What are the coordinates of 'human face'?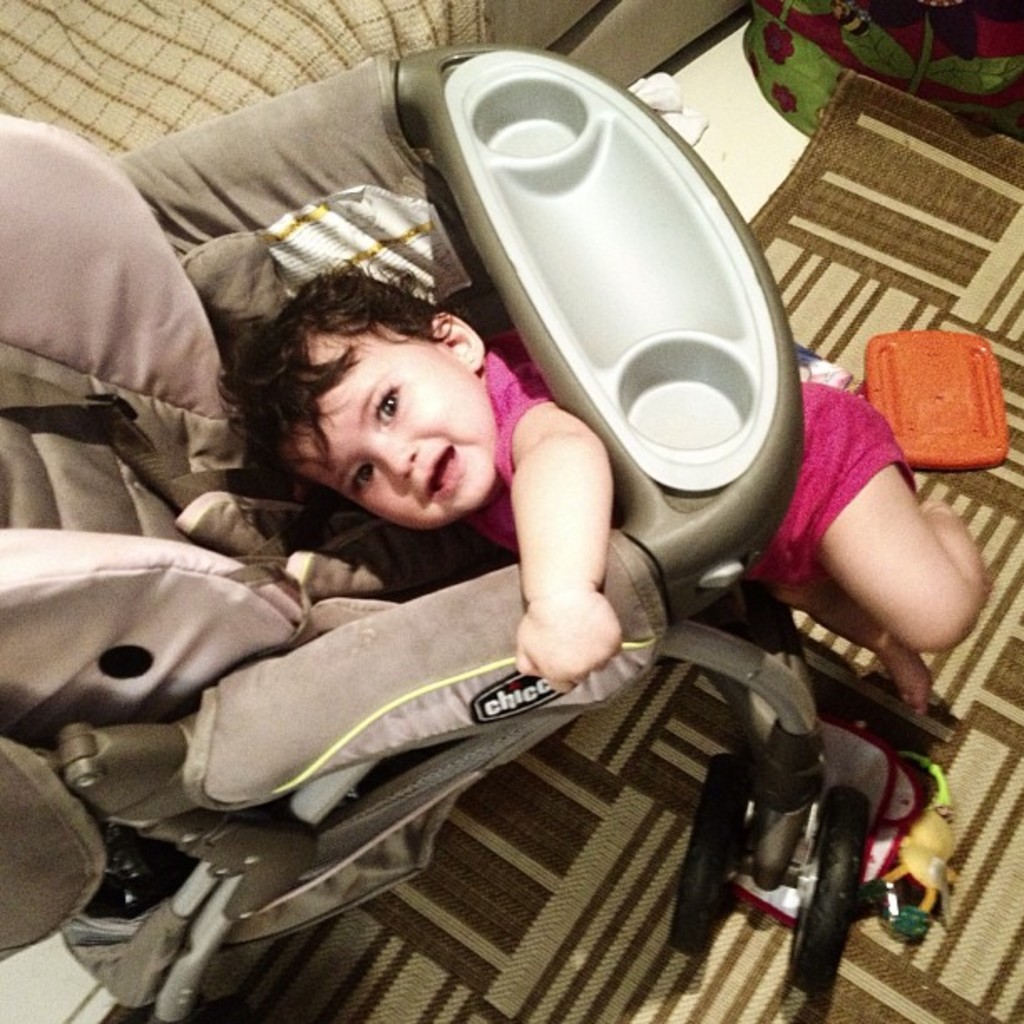
(x1=293, y1=336, x2=497, y2=529).
